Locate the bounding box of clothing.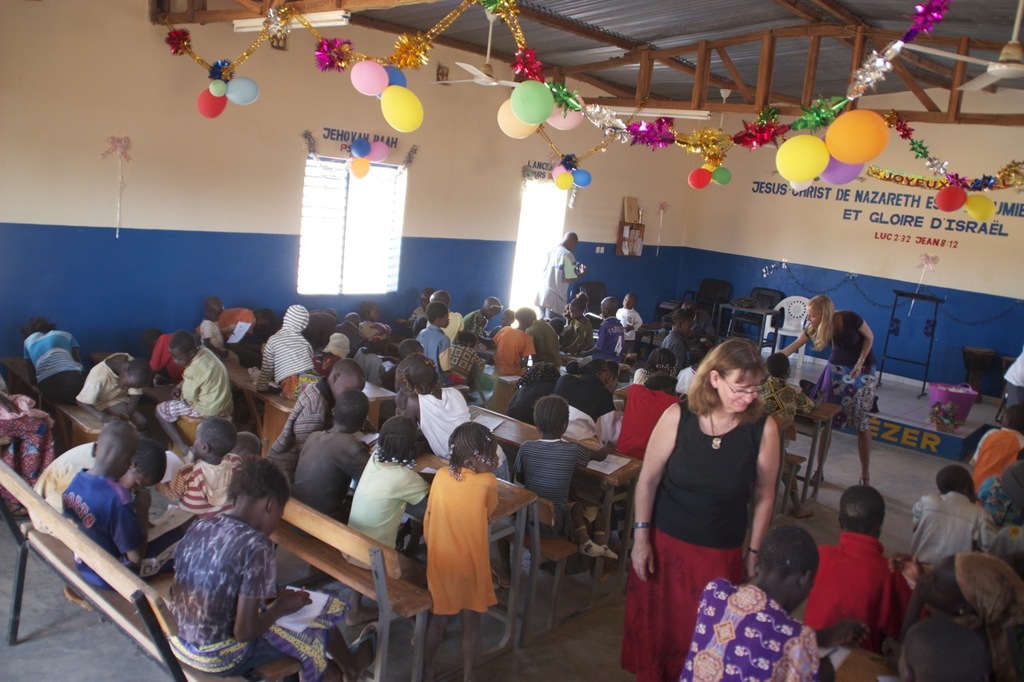
Bounding box: x1=172 y1=509 x2=265 y2=676.
